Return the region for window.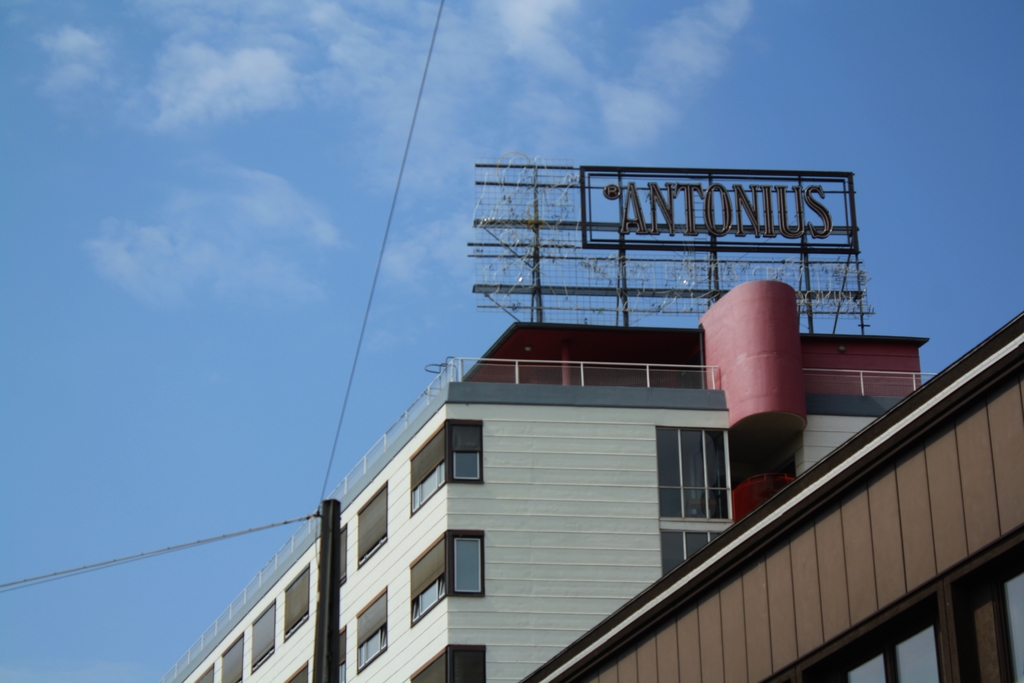
x1=409 y1=639 x2=492 y2=682.
